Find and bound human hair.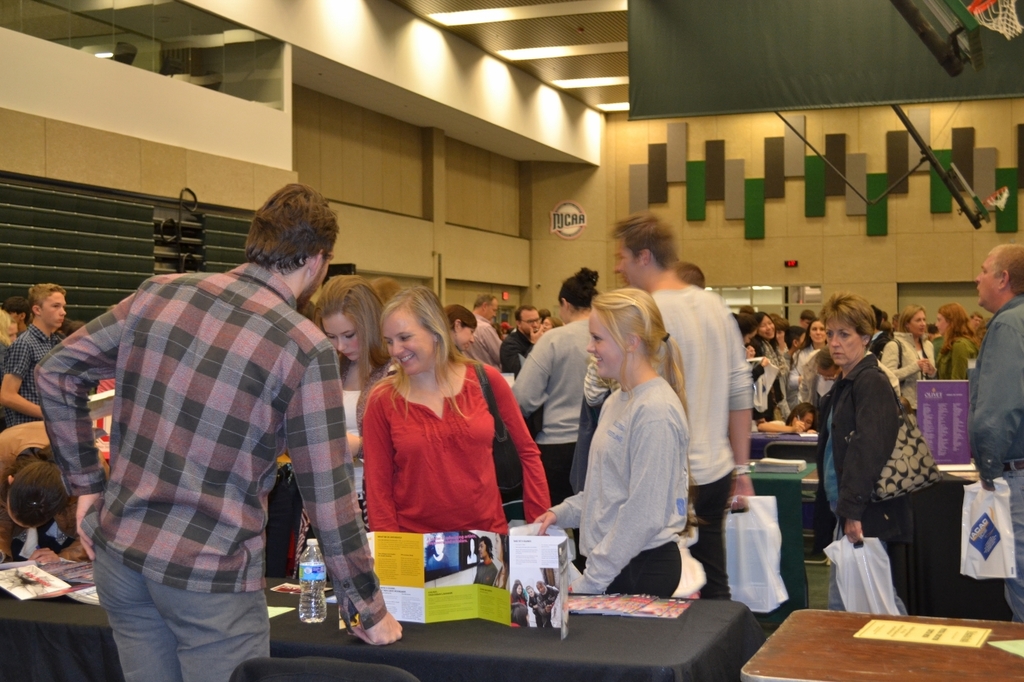
Bound: x1=590 y1=286 x2=704 y2=532.
